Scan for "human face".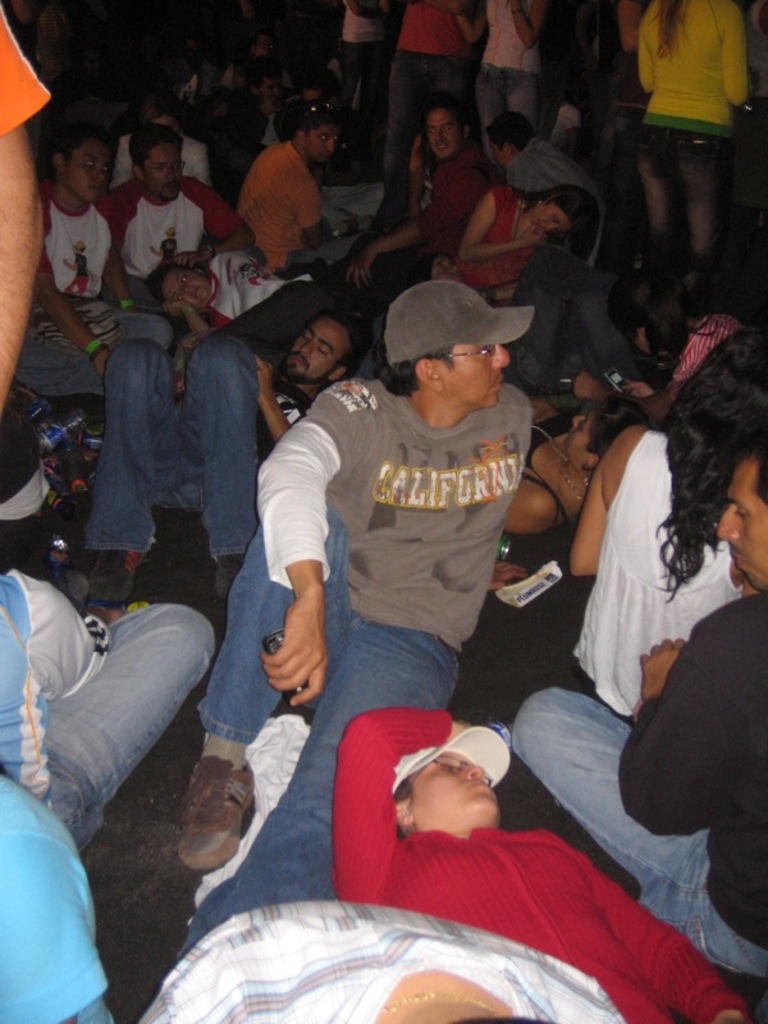
Scan result: <bbox>159, 270, 218, 310</bbox>.
